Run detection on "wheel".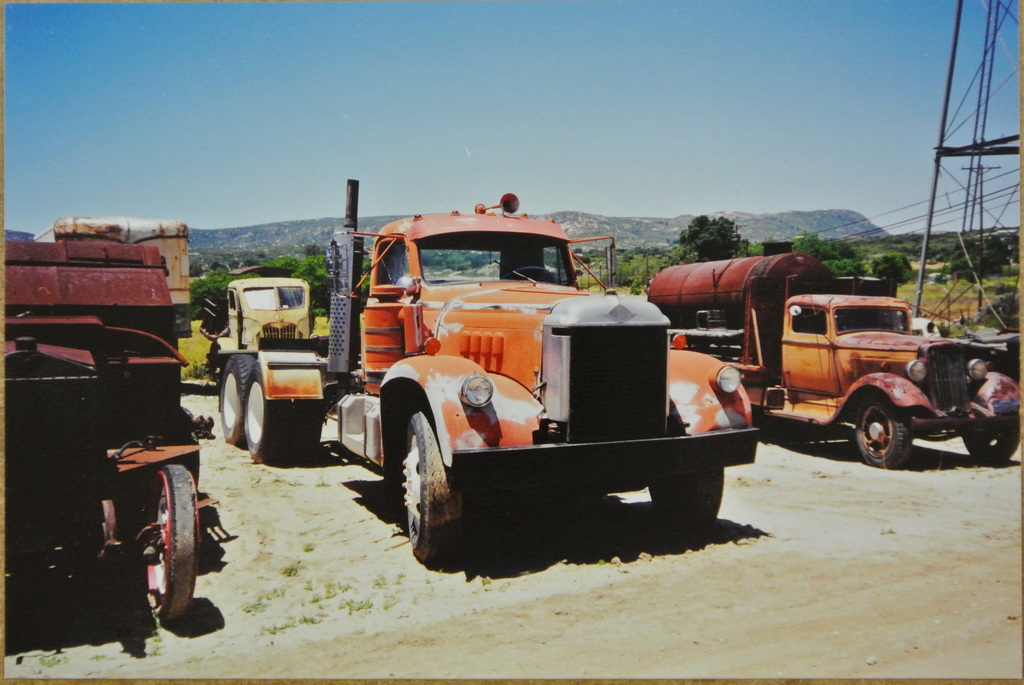
Result: detection(501, 264, 556, 281).
